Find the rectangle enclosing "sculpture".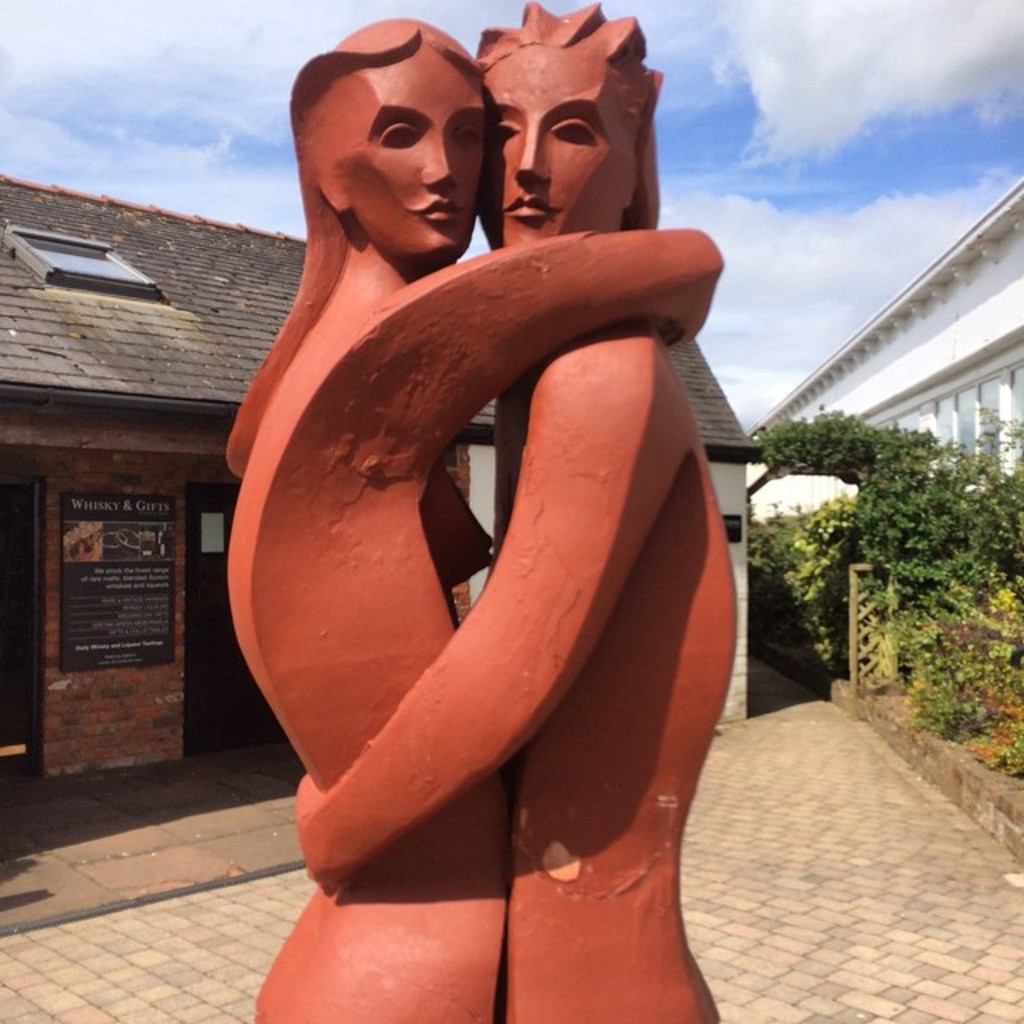
detection(216, 11, 714, 1022).
